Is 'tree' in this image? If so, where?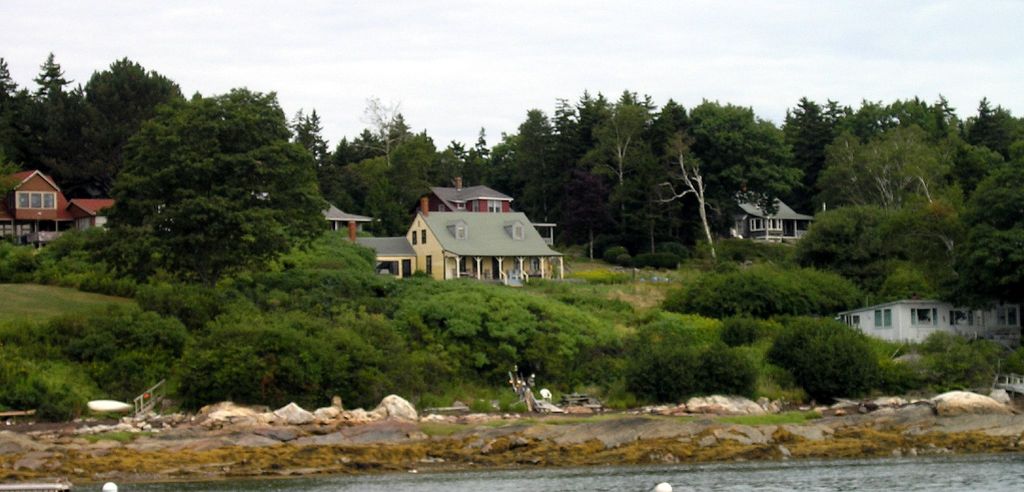
Yes, at (left=119, top=94, right=324, bottom=284).
